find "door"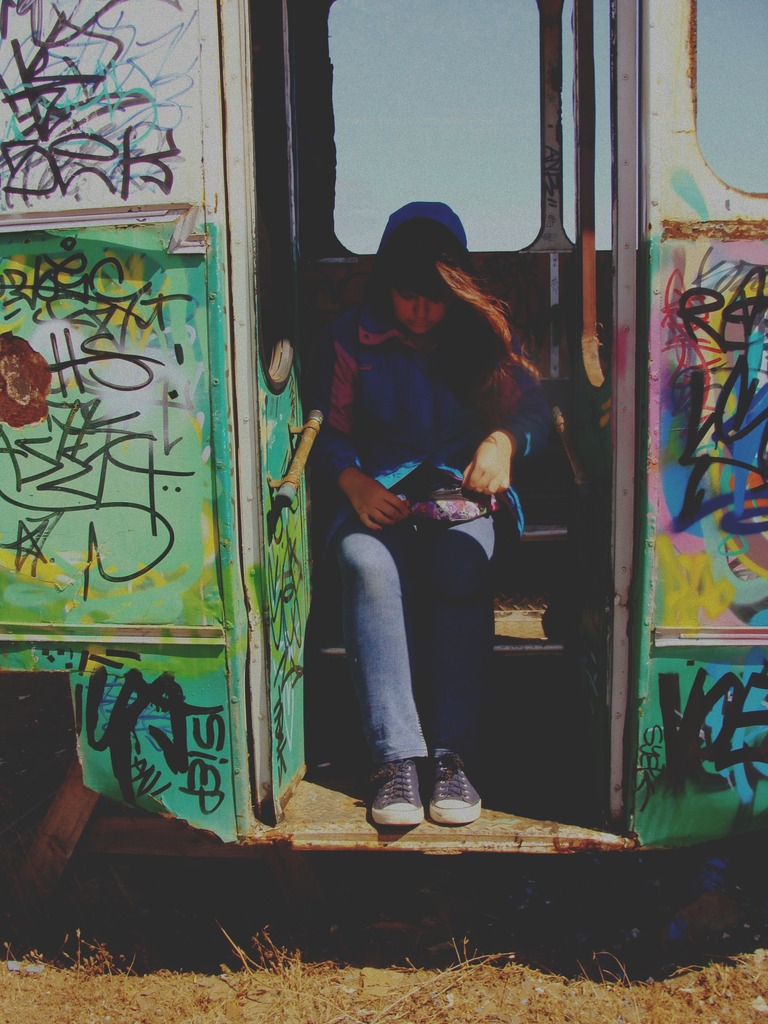
x1=607 y1=0 x2=628 y2=818
